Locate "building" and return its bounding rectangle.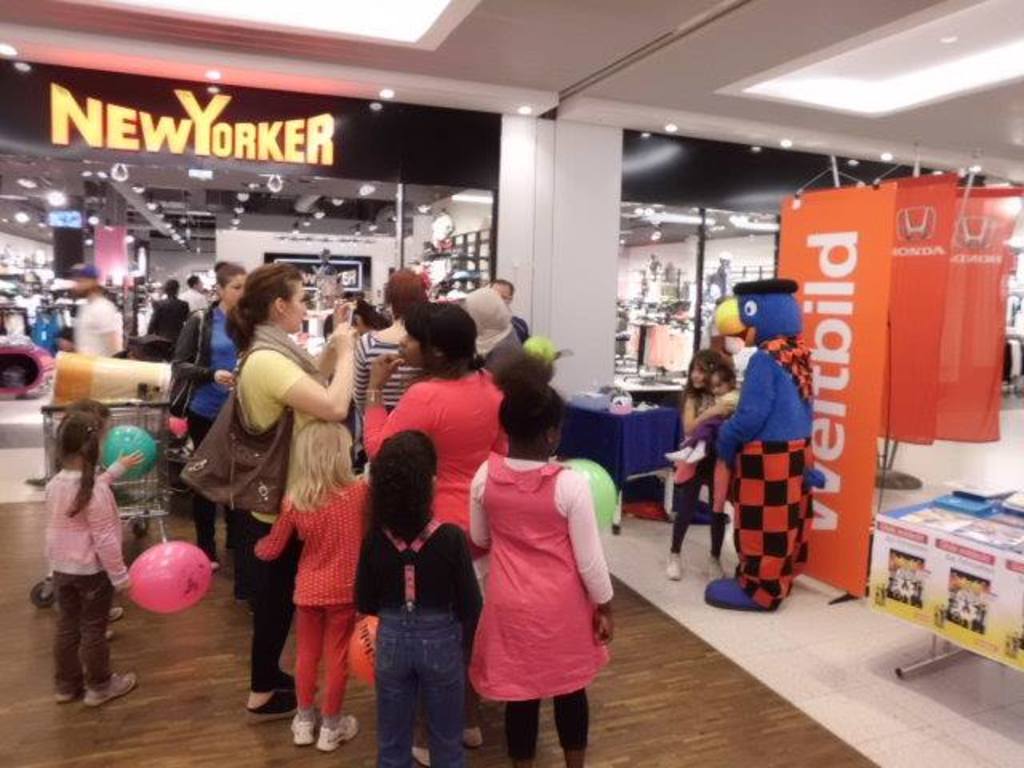
box=[5, 0, 1022, 766].
